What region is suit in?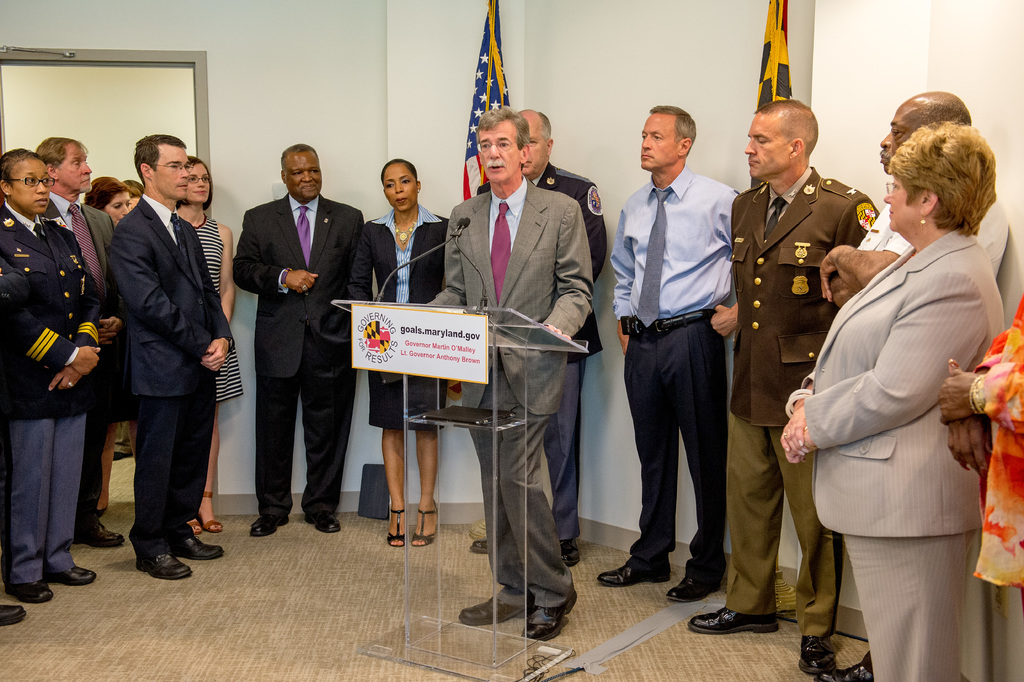
detection(720, 164, 880, 640).
